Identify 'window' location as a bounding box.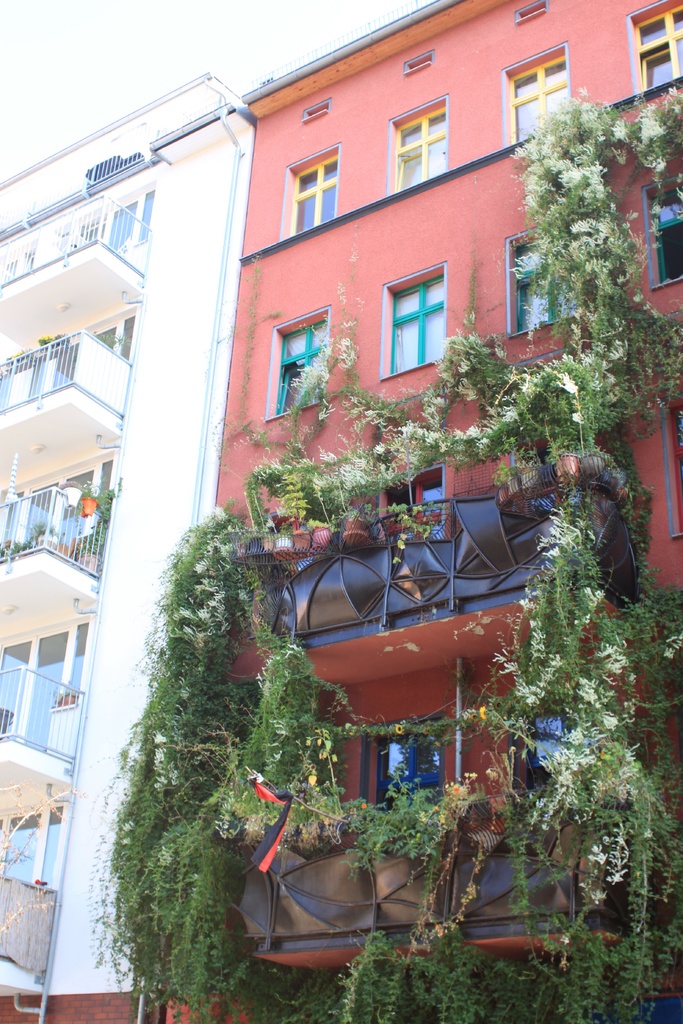
rect(0, 181, 155, 281).
